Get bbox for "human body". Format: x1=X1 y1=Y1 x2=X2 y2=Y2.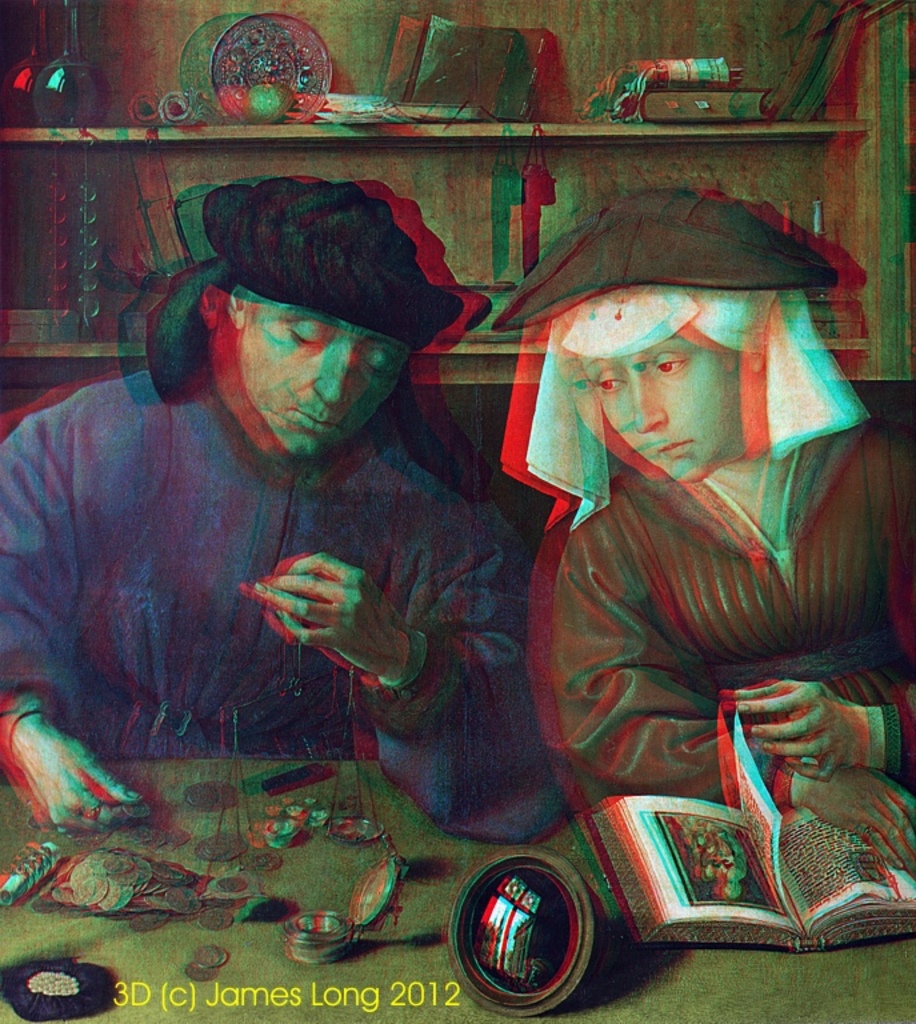
x1=41 y1=228 x2=509 y2=793.
